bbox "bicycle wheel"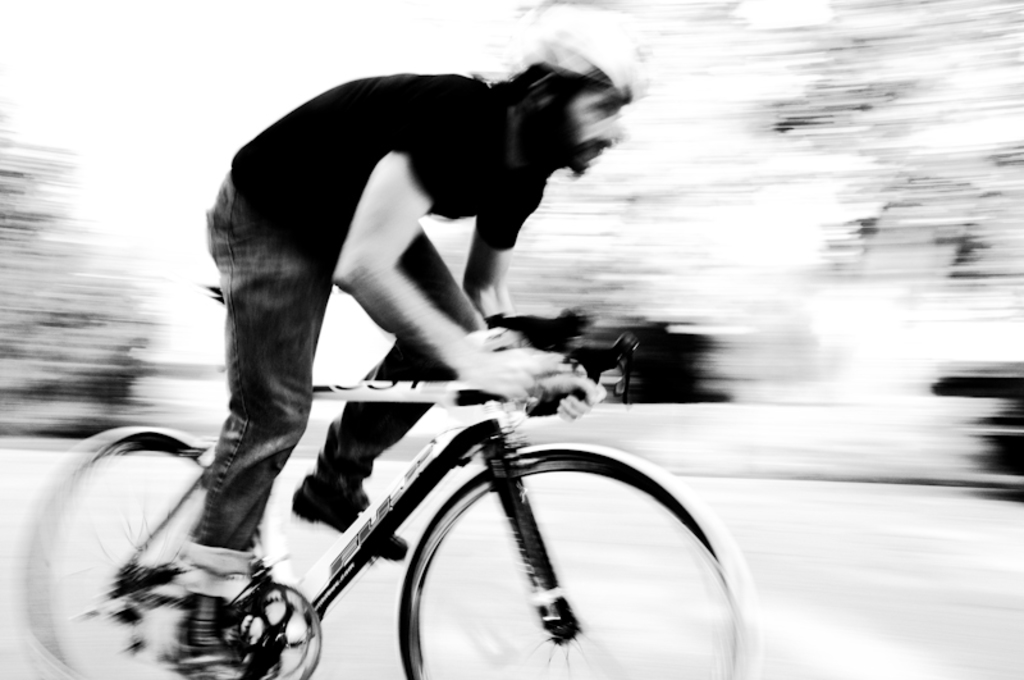
<bbox>14, 426, 270, 679</bbox>
